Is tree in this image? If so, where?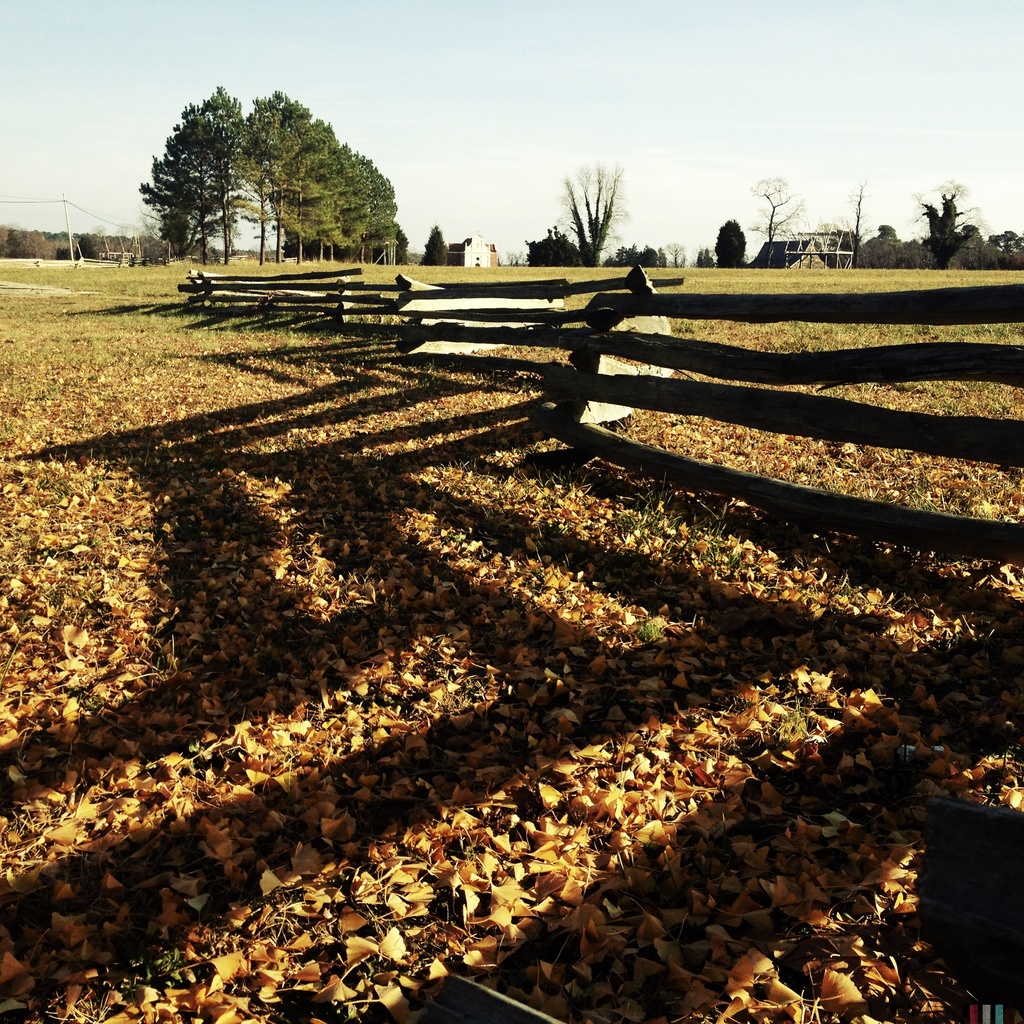
Yes, at pyautogui.locateOnScreen(551, 167, 627, 264).
